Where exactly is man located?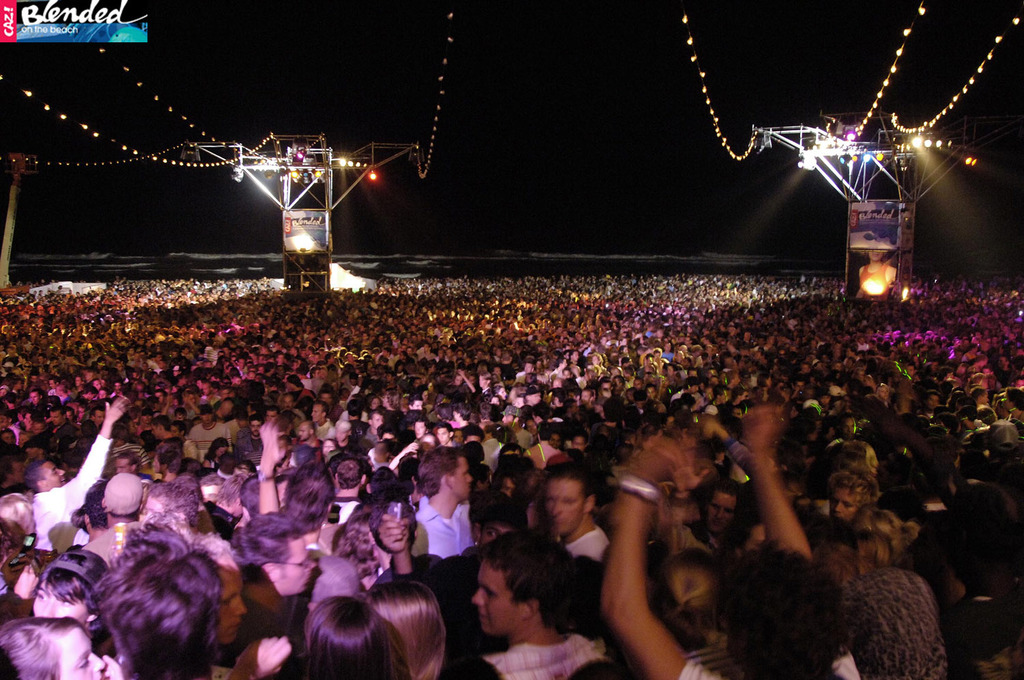
Its bounding box is <box>515,361,535,380</box>.
